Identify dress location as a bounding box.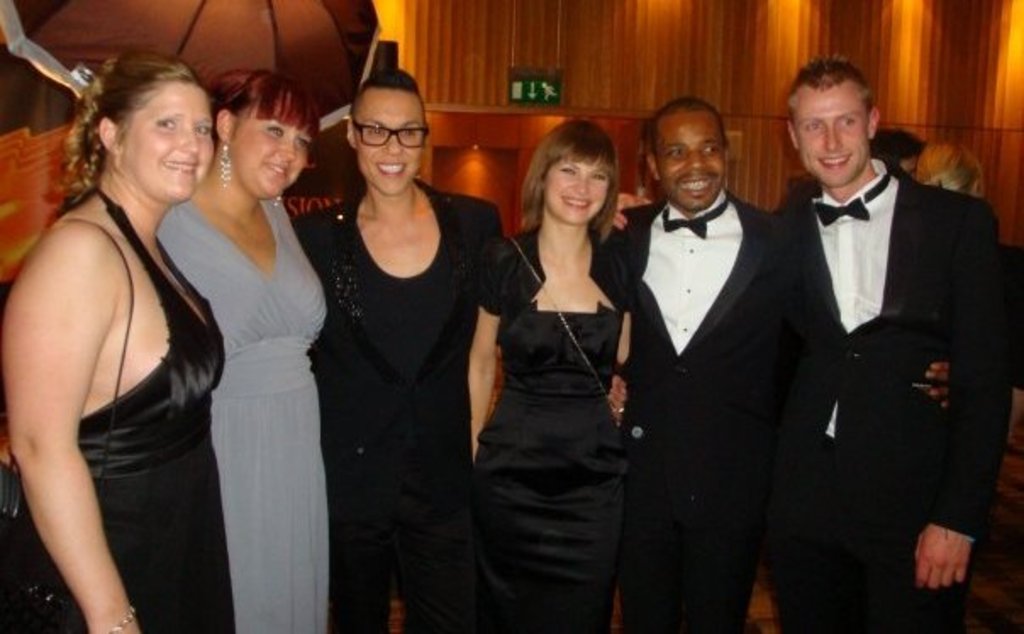
left=153, top=197, right=327, bottom=632.
